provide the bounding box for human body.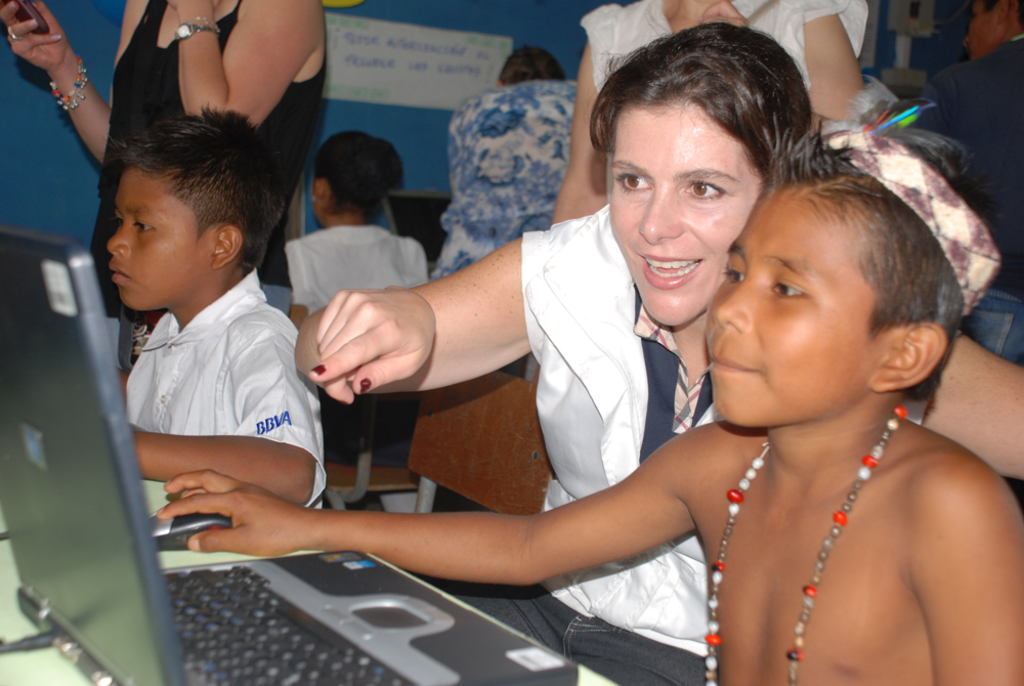
BBox(0, 0, 329, 371).
